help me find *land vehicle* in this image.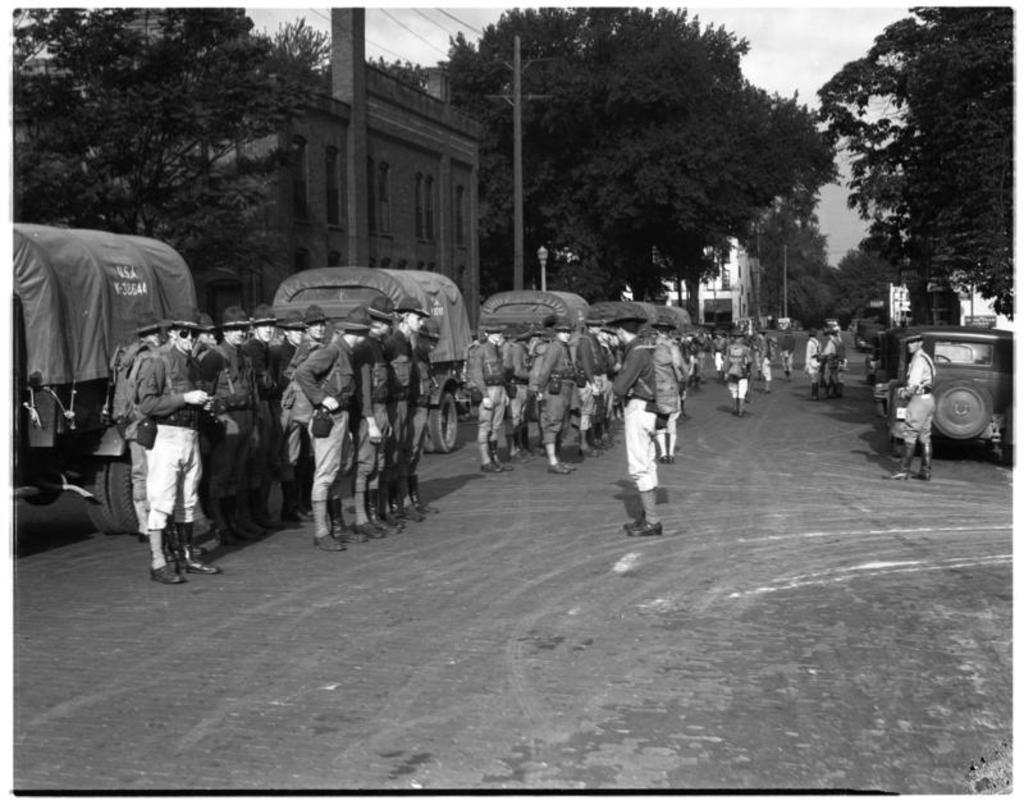
Found it: box=[851, 312, 891, 358].
